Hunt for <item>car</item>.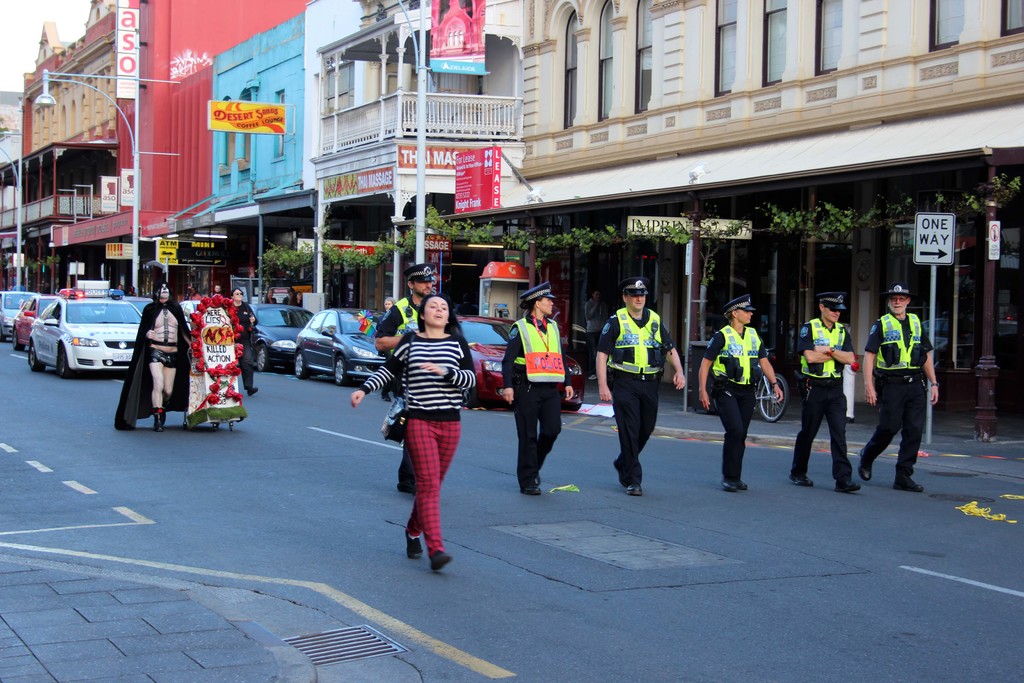
Hunted down at <bbox>299, 304, 384, 383</bbox>.
